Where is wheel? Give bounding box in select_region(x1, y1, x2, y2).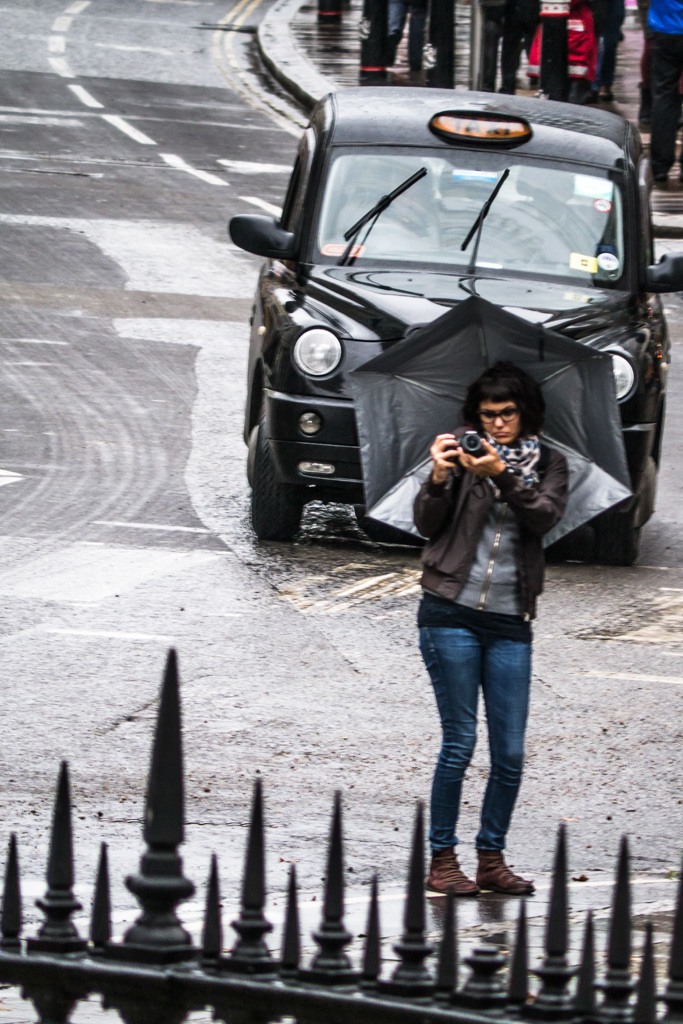
select_region(591, 451, 656, 561).
